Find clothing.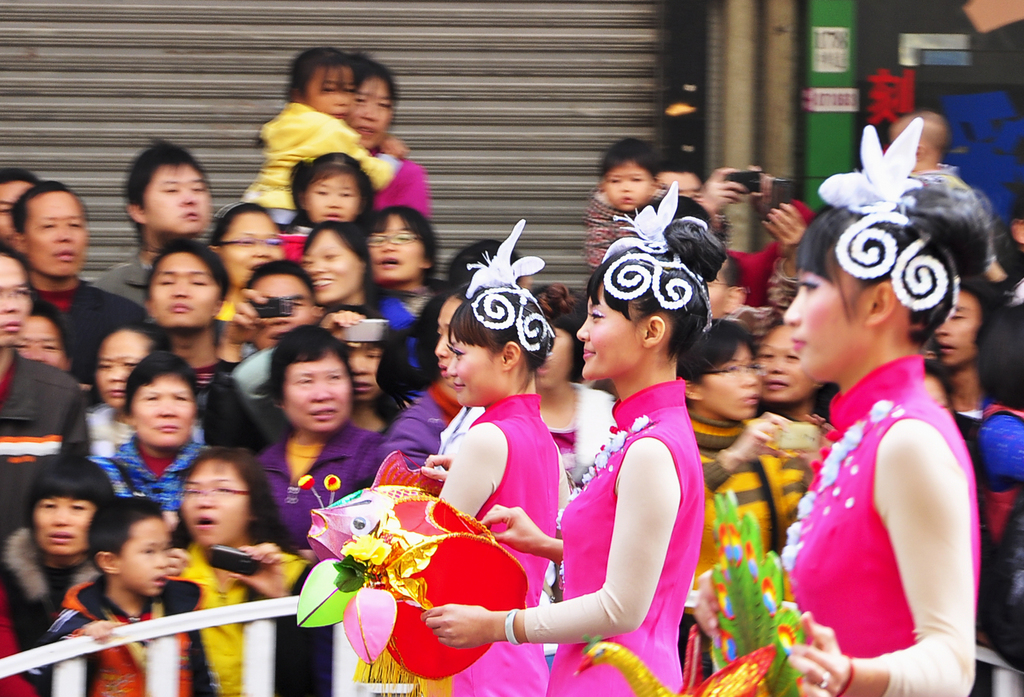
{"x1": 97, "y1": 443, "x2": 227, "y2": 523}.
